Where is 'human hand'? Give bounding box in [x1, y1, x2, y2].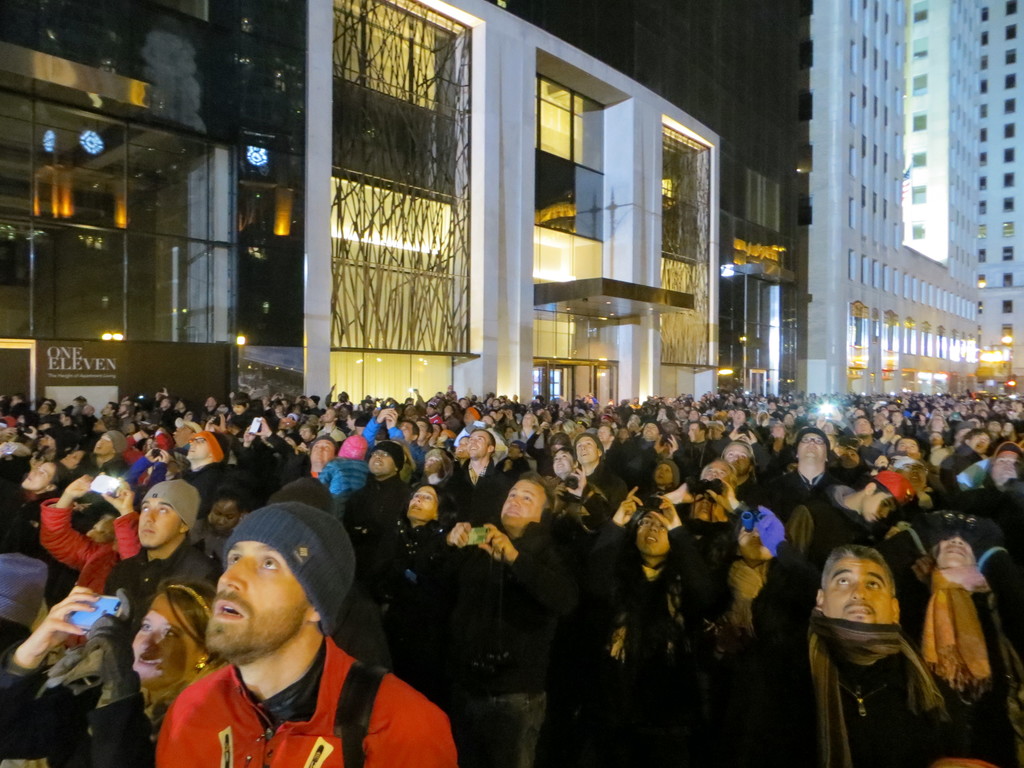
[447, 522, 474, 548].
